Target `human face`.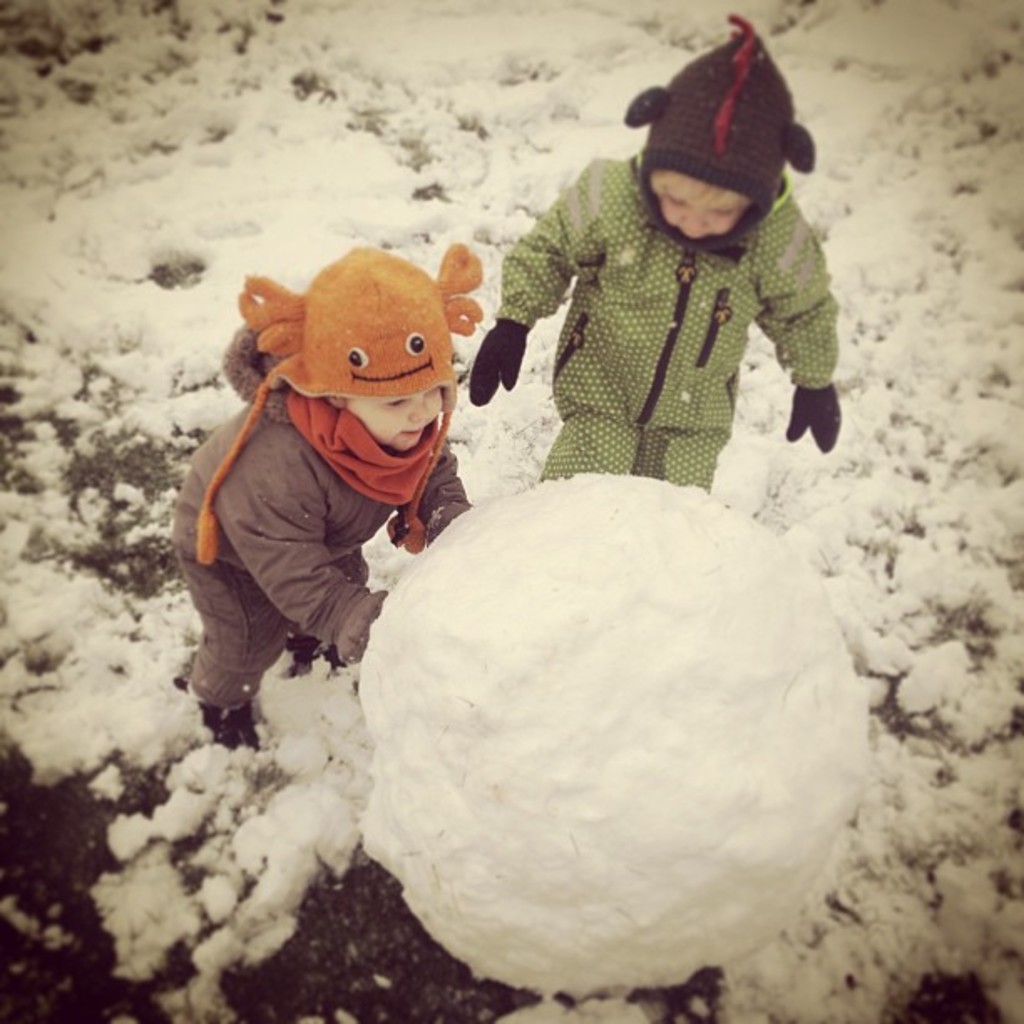
Target region: 343,380,445,460.
